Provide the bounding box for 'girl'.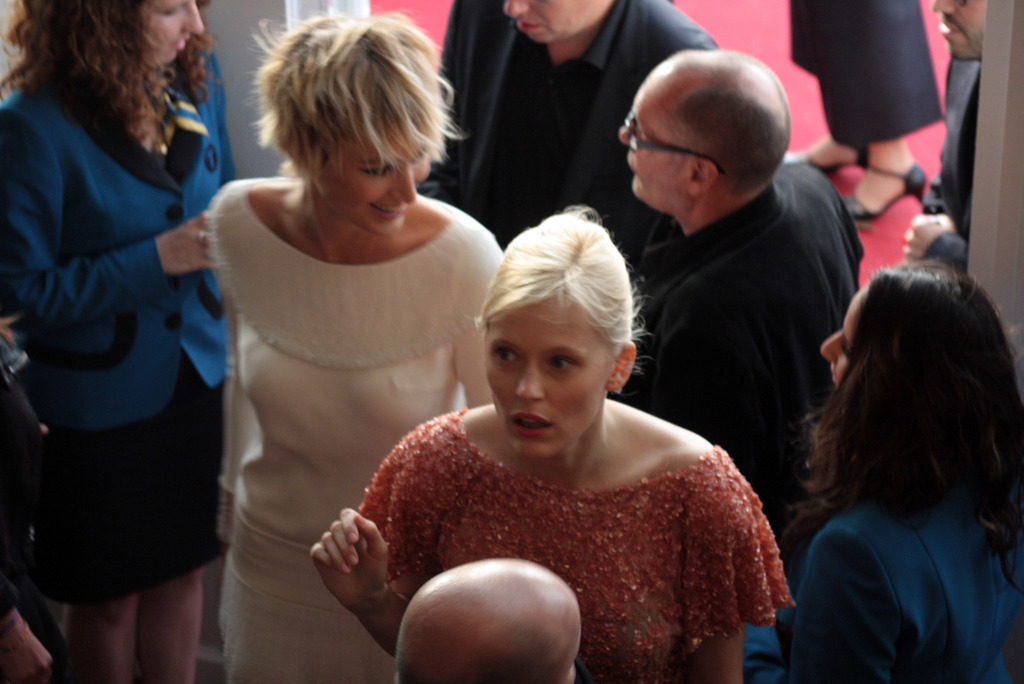
[x1=0, y1=0, x2=218, y2=683].
